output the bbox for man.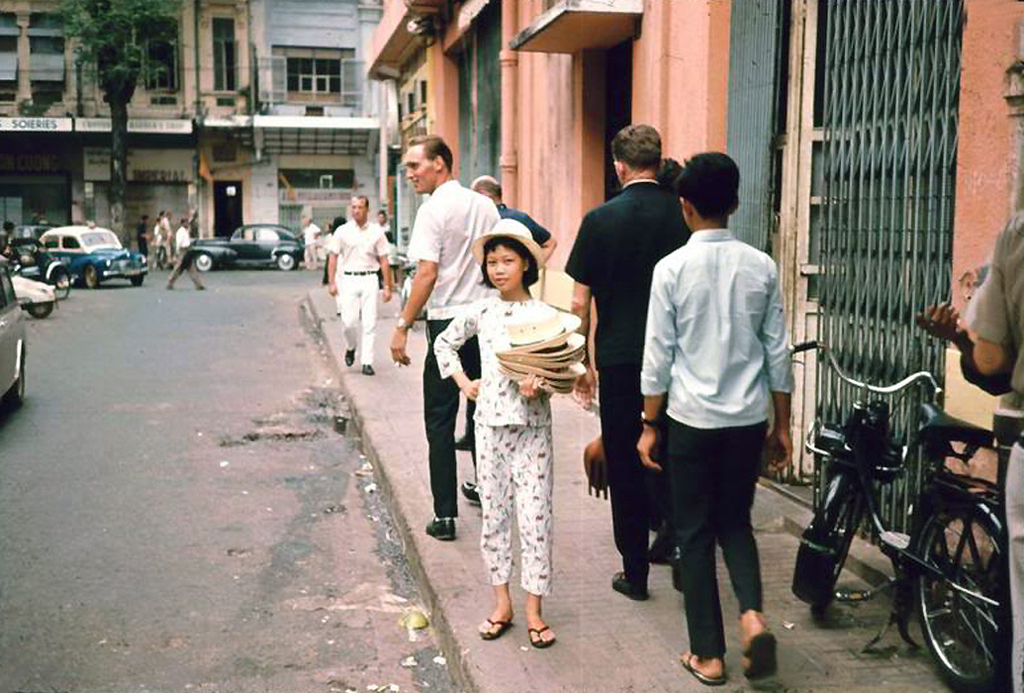
{"x1": 384, "y1": 127, "x2": 500, "y2": 542}.
